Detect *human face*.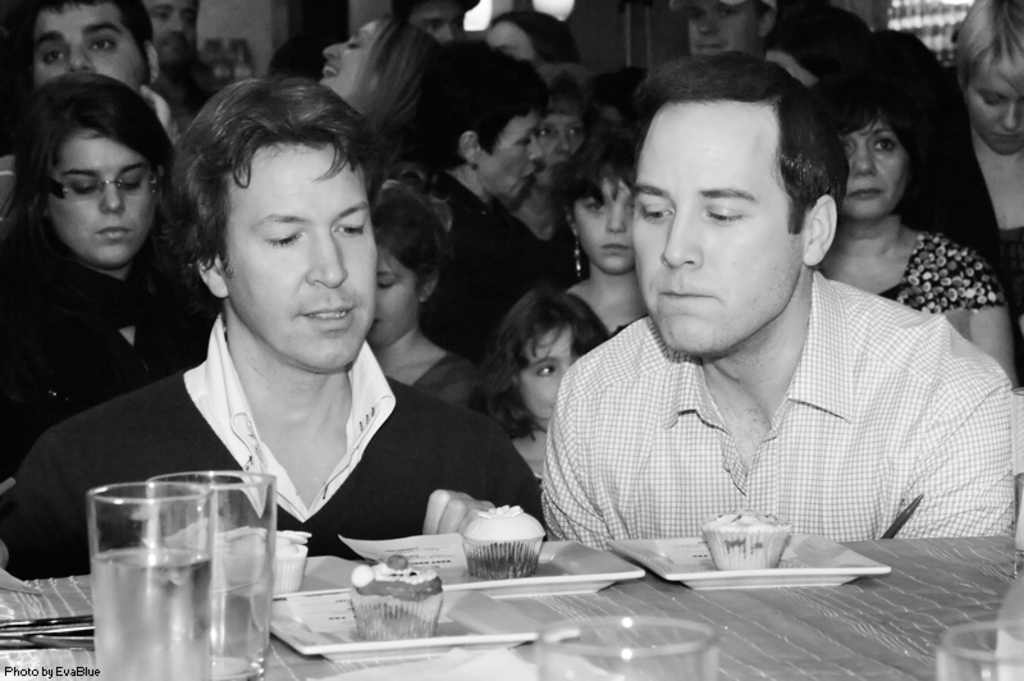
Detected at bbox=(534, 115, 586, 191).
